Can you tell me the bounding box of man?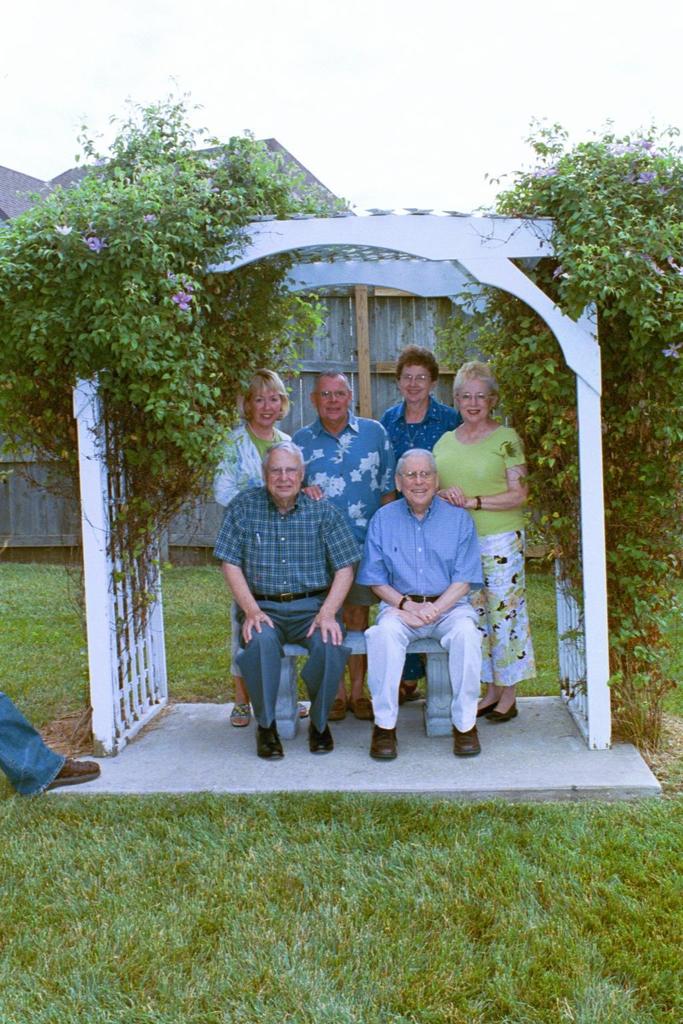
[left=353, top=447, right=486, bottom=760].
